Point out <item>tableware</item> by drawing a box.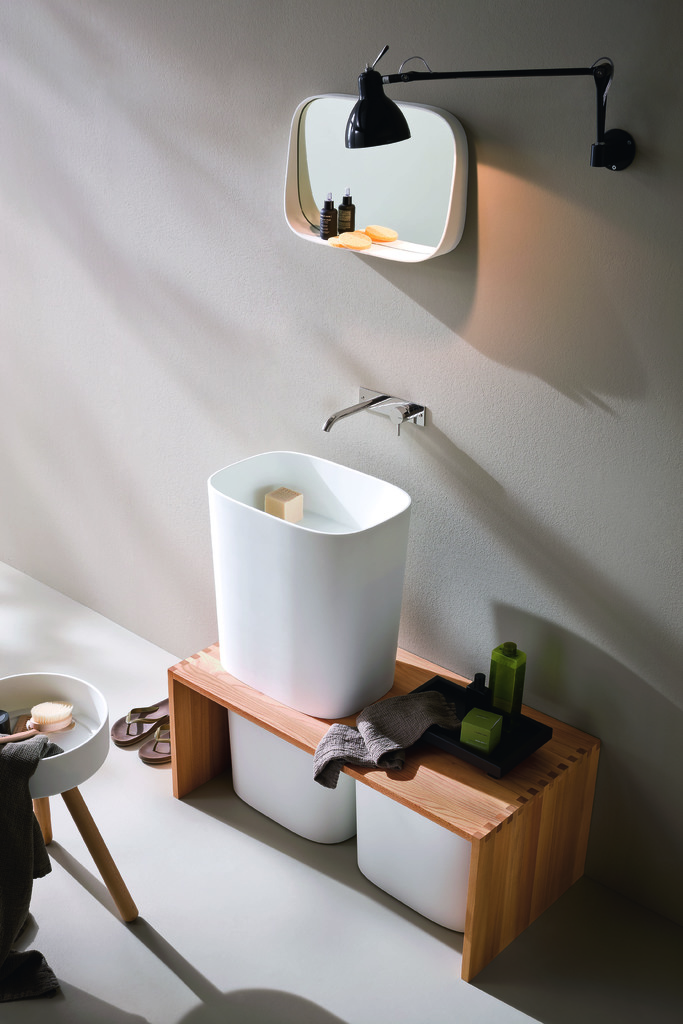
region(192, 461, 408, 747).
